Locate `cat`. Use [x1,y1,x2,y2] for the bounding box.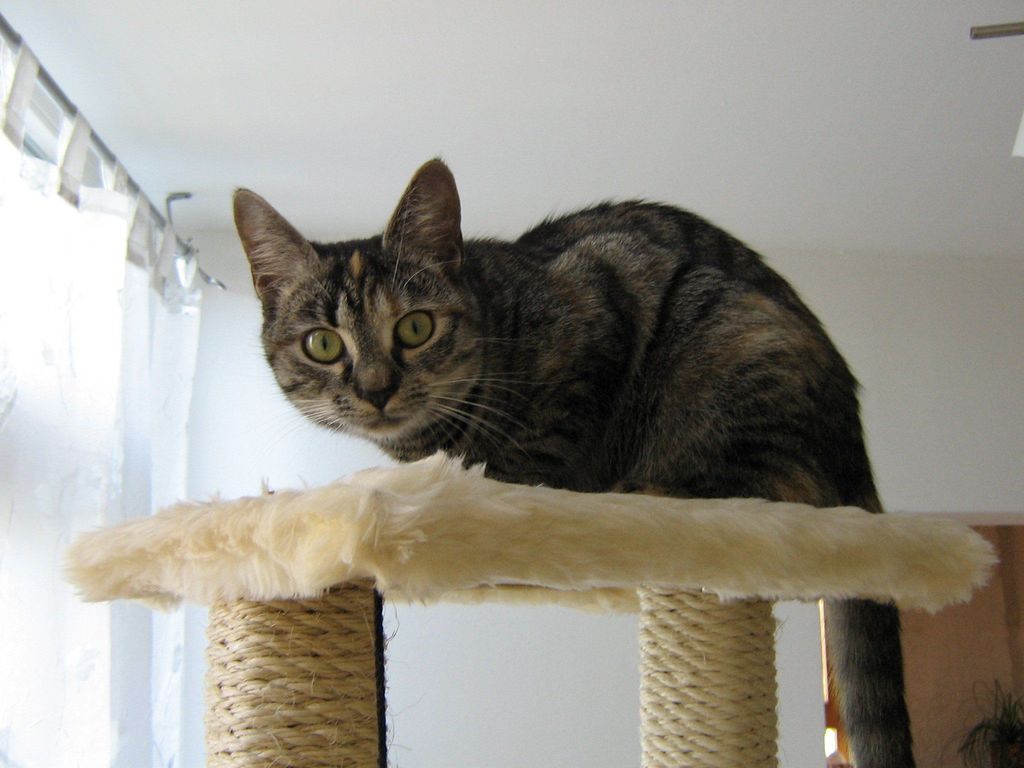
[229,154,918,767].
